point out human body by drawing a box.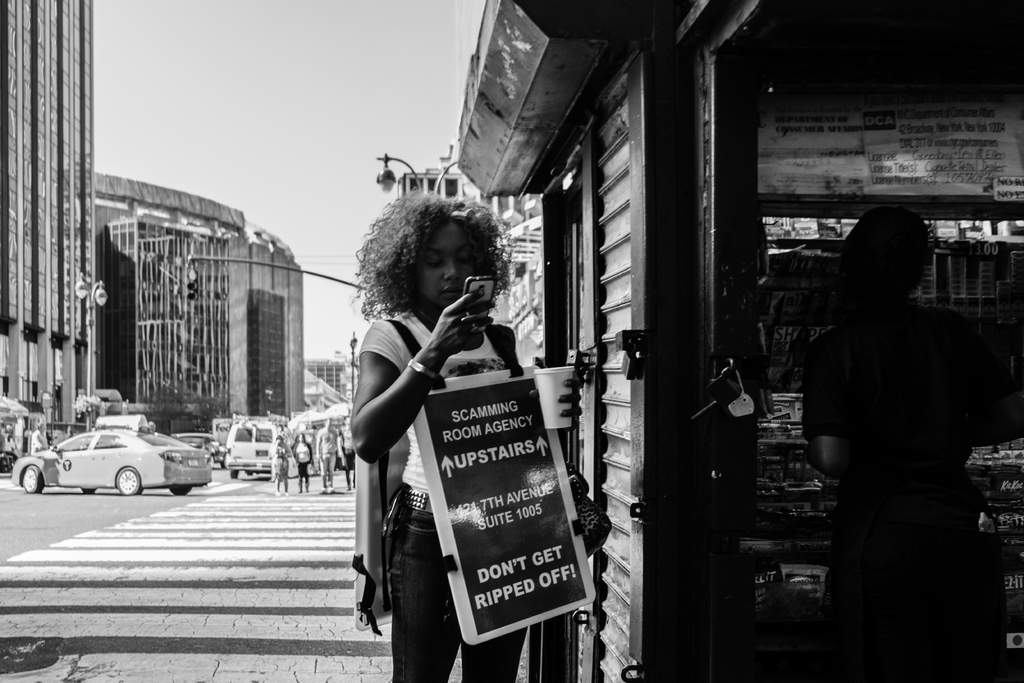
340, 427, 351, 503.
